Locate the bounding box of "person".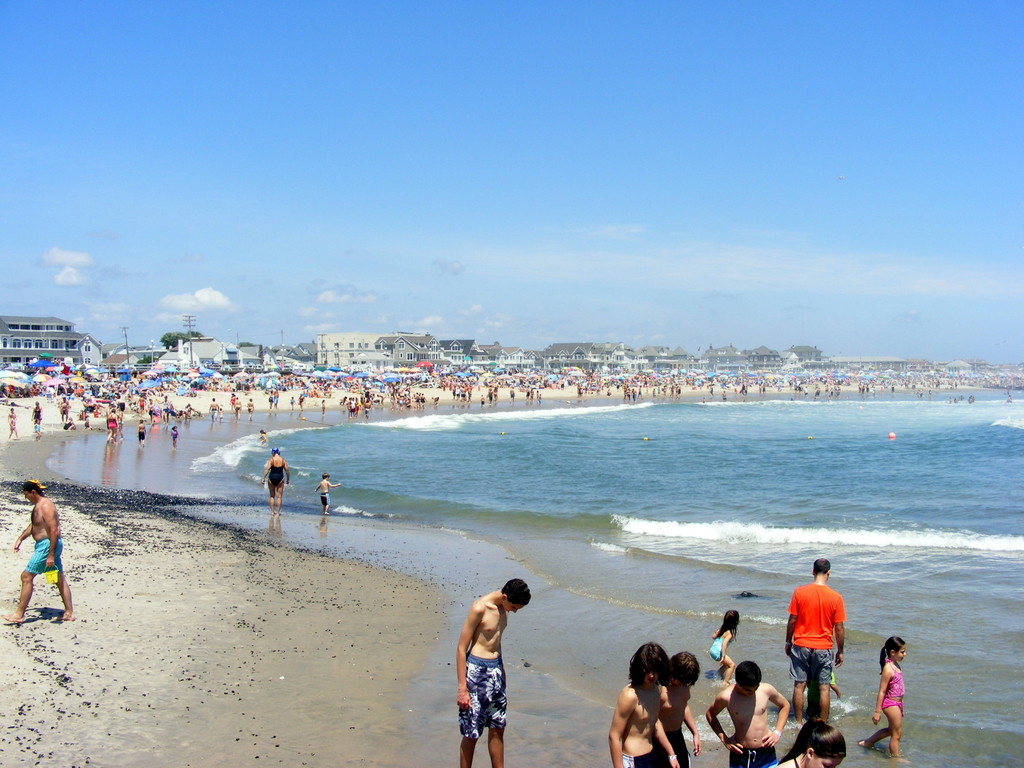
Bounding box: crop(316, 474, 344, 518).
